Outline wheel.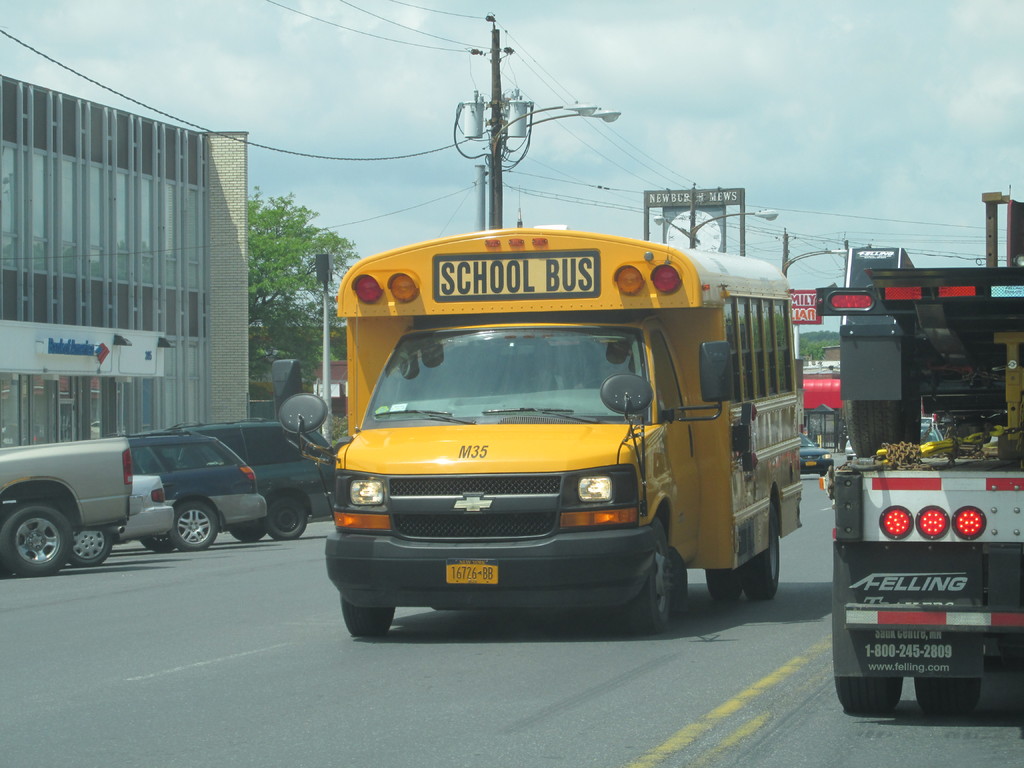
Outline: pyautogui.locateOnScreen(68, 527, 118, 572).
